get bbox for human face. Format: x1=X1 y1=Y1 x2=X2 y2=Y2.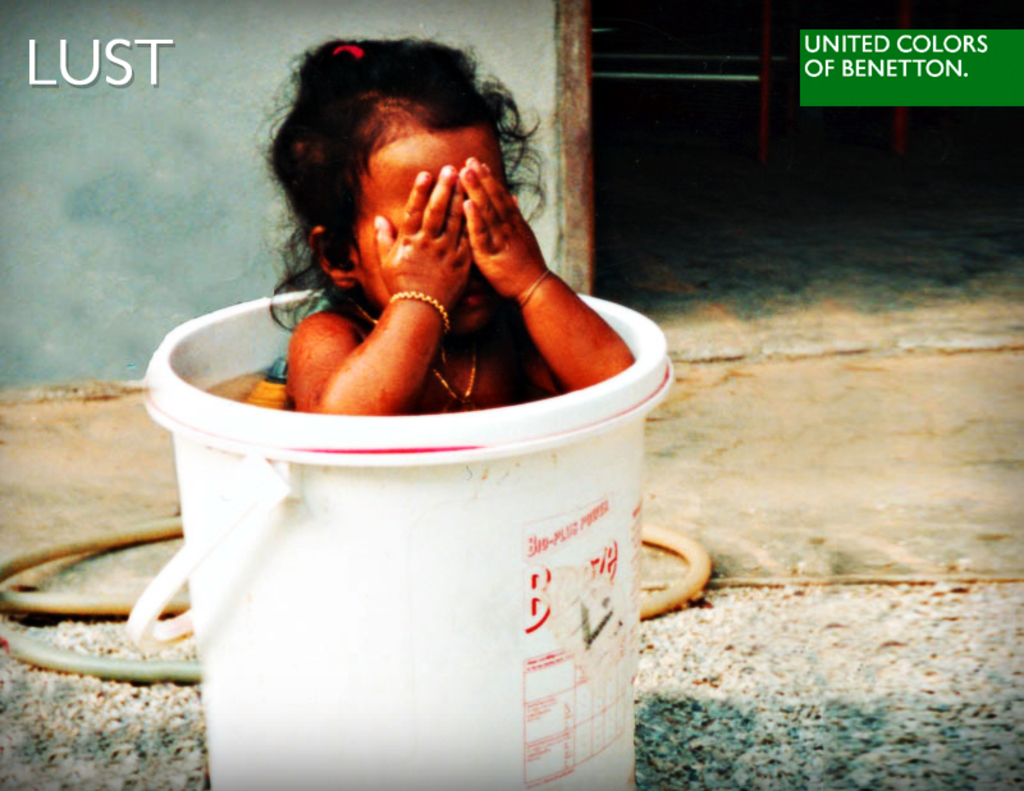
x1=347 y1=128 x2=509 y2=329.
